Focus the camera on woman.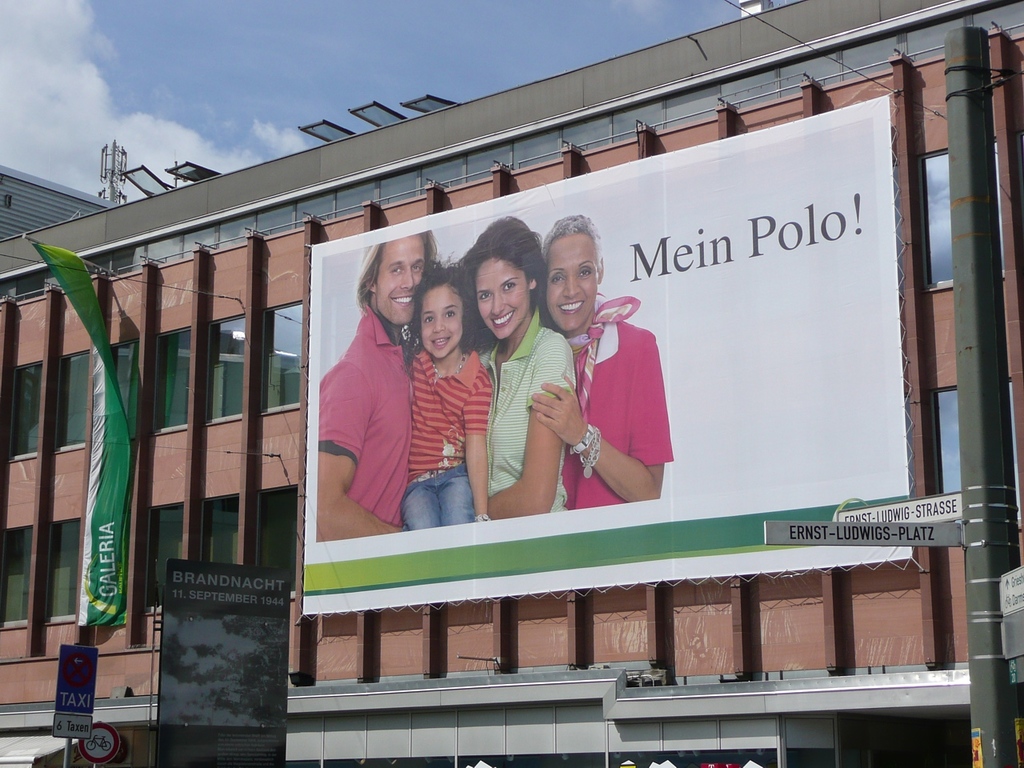
Focus region: 527, 214, 674, 510.
